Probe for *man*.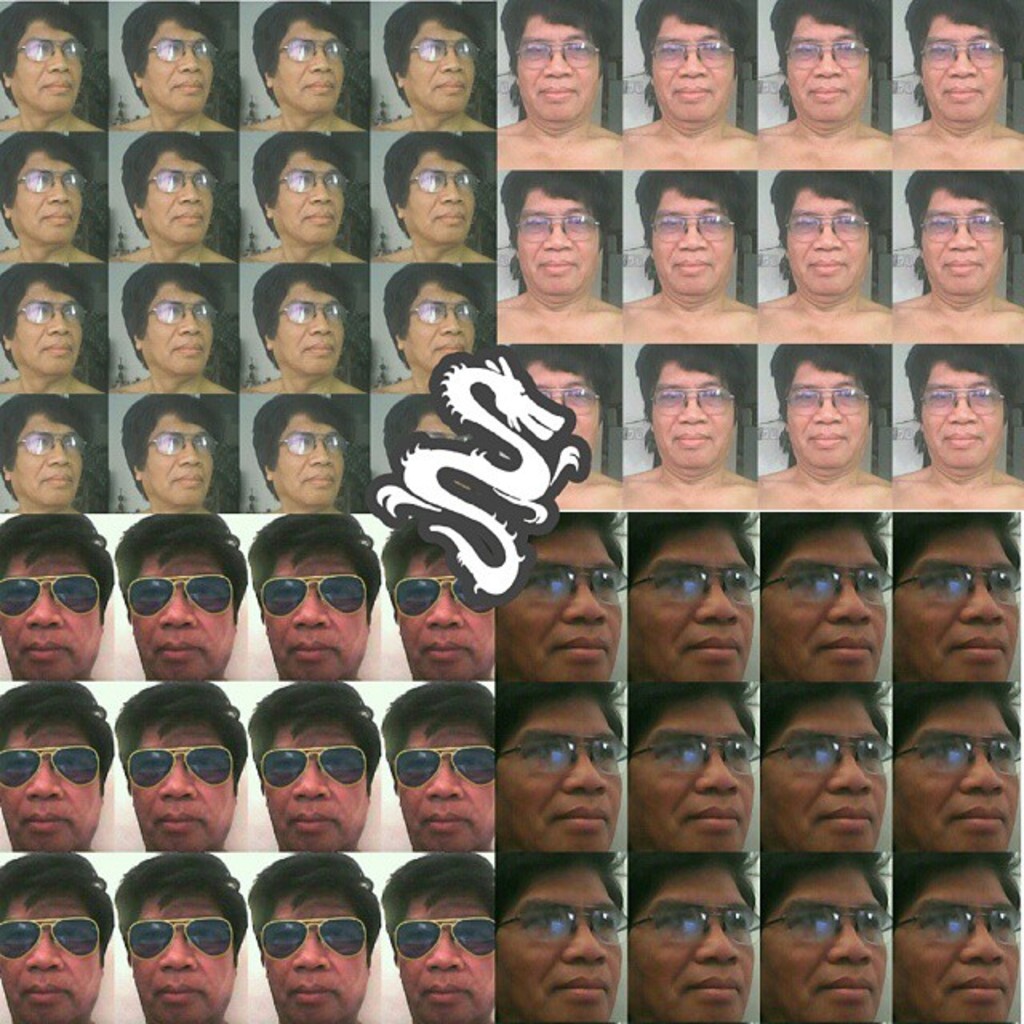
Probe result: rect(240, 5, 371, 139).
